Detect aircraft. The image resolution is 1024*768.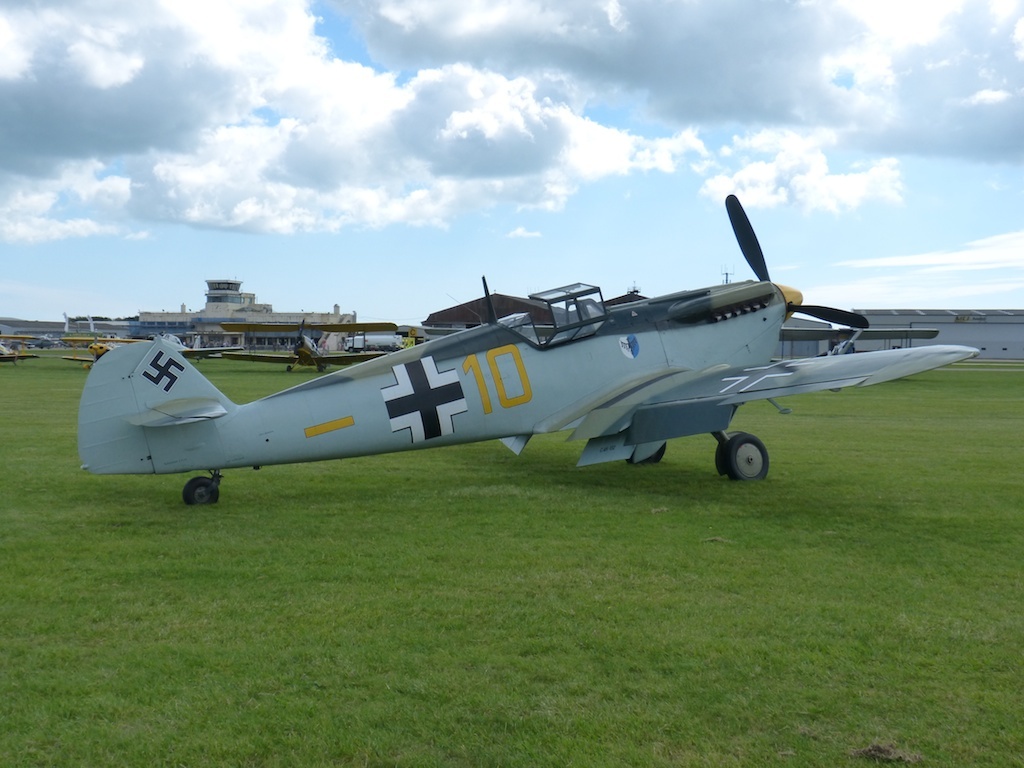
0 331 38 363.
